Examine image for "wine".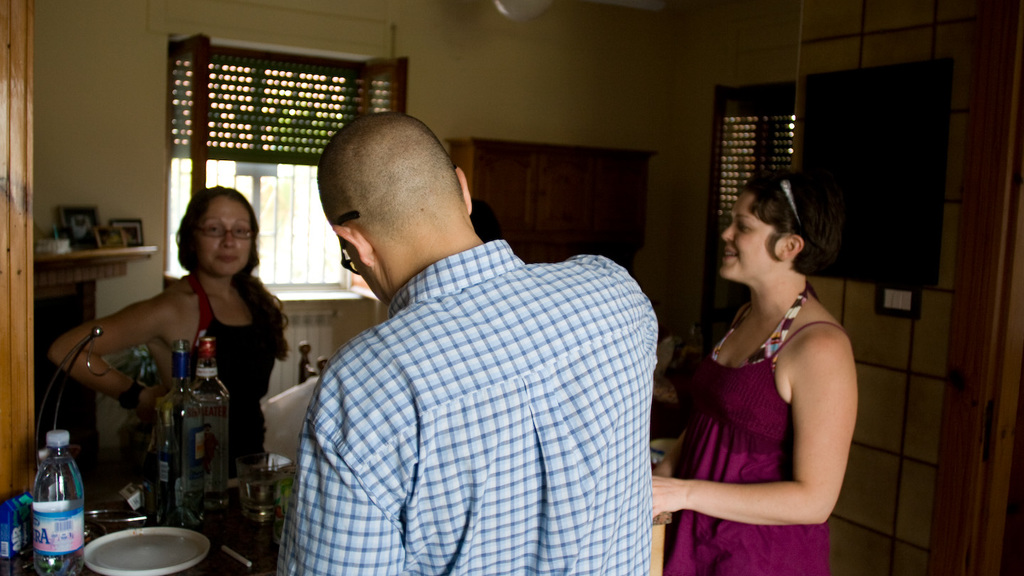
Examination result: box(149, 333, 193, 496).
